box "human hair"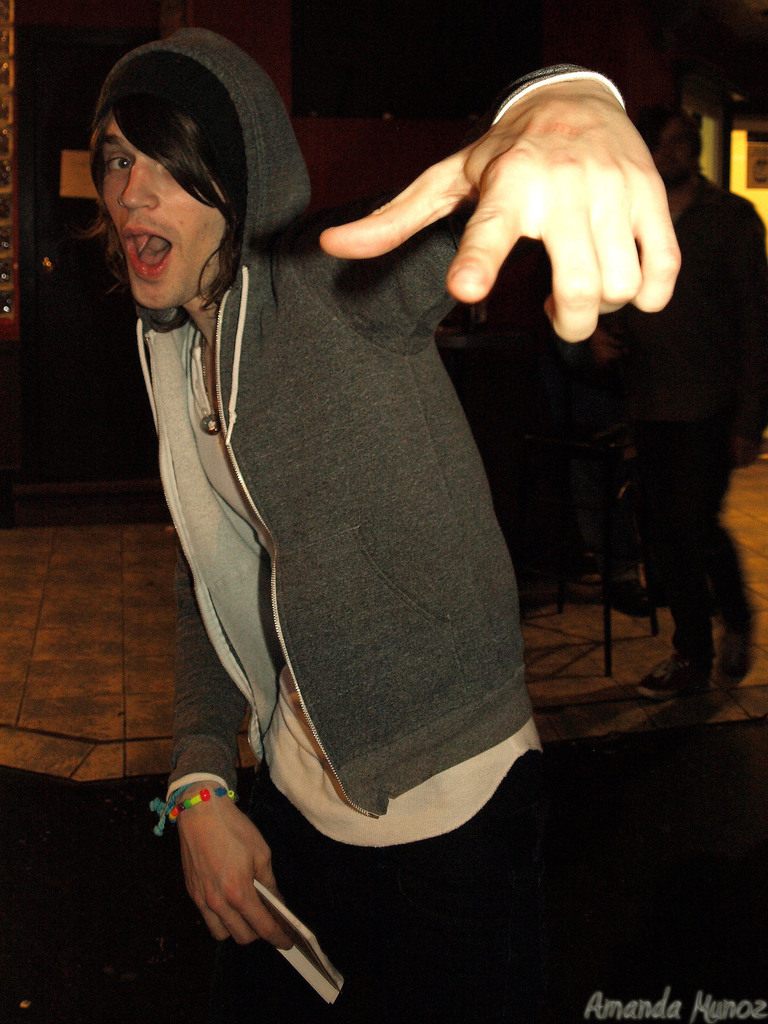
{"x1": 62, "y1": 67, "x2": 246, "y2": 302}
